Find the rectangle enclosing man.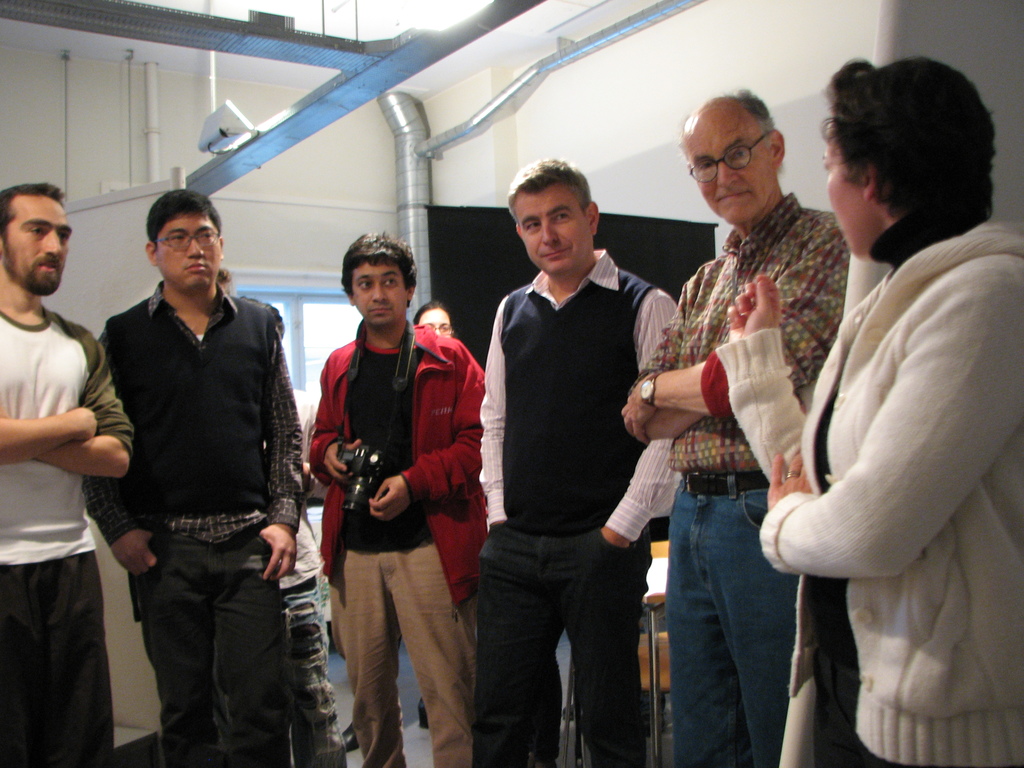
Rect(317, 231, 474, 767).
